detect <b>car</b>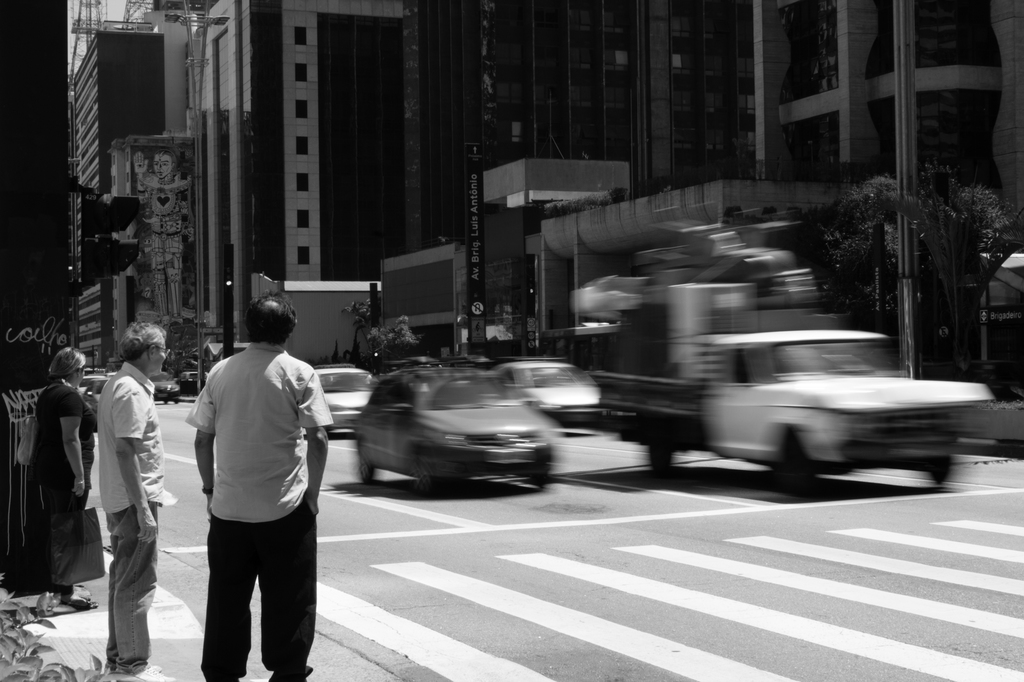
x1=333, y1=379, x2=573, y2=502
